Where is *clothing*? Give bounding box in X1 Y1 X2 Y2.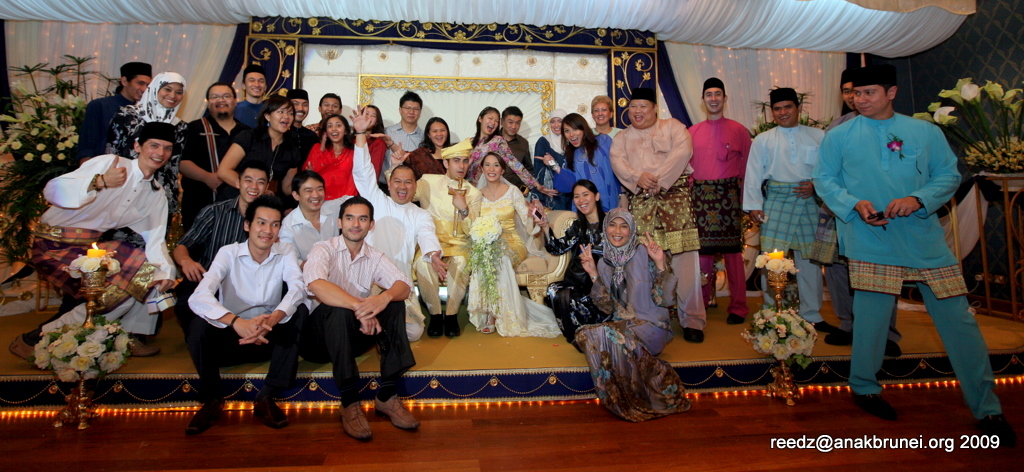
370 133 385 172.
